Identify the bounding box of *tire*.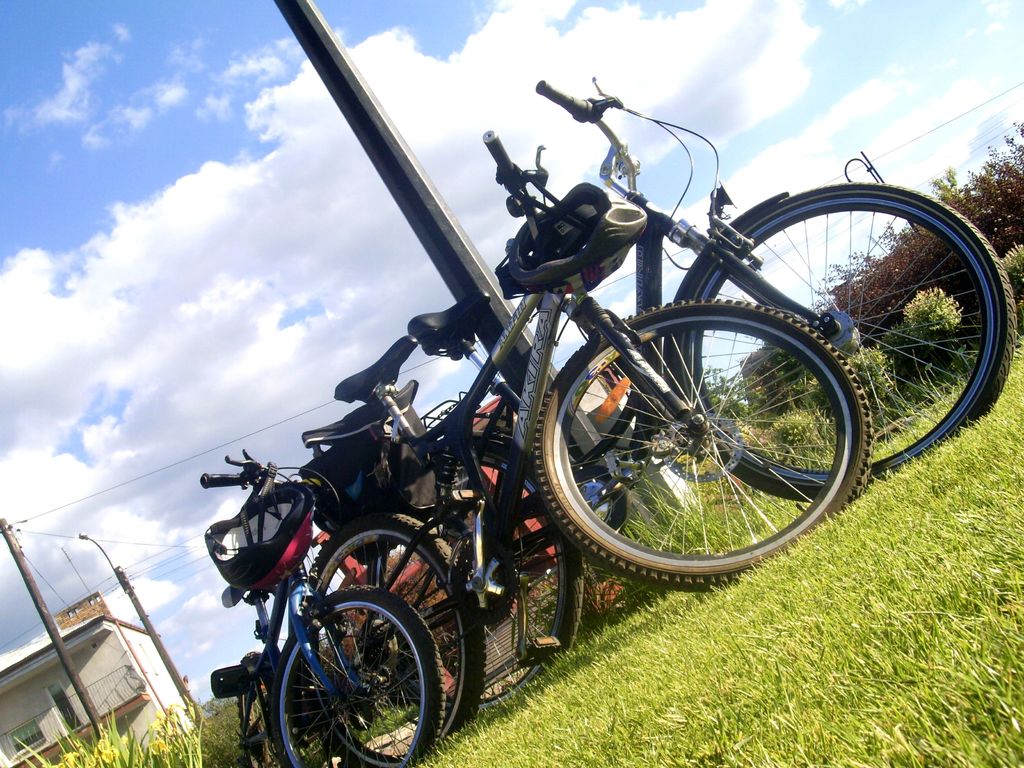
678/184/1023/502.
